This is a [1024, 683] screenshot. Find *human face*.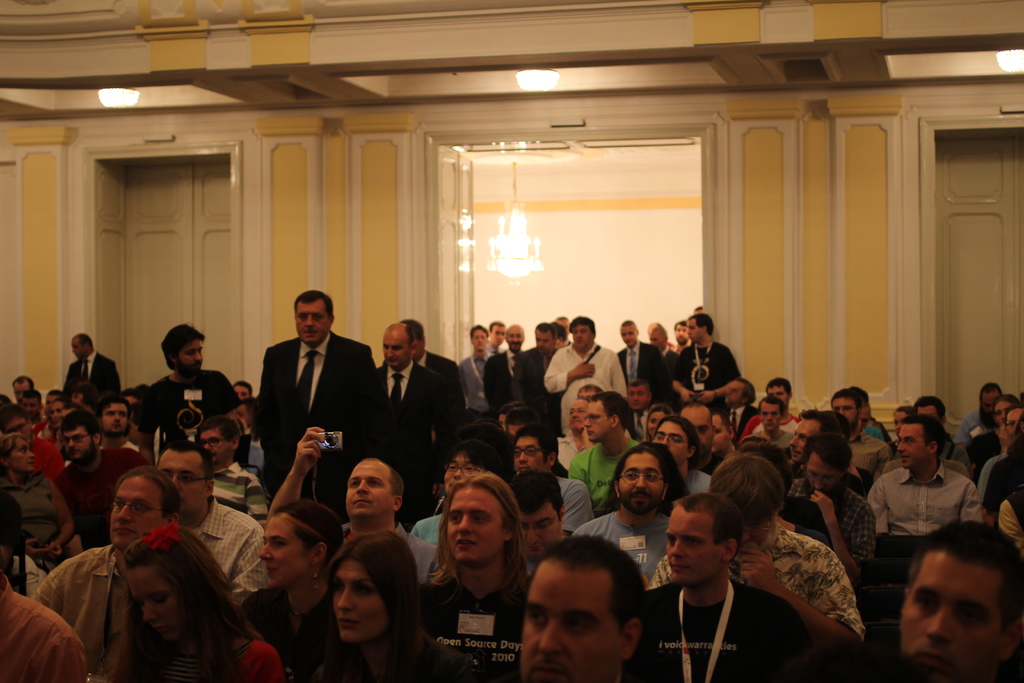
Bounding box: (345, 461, 394, 523).
